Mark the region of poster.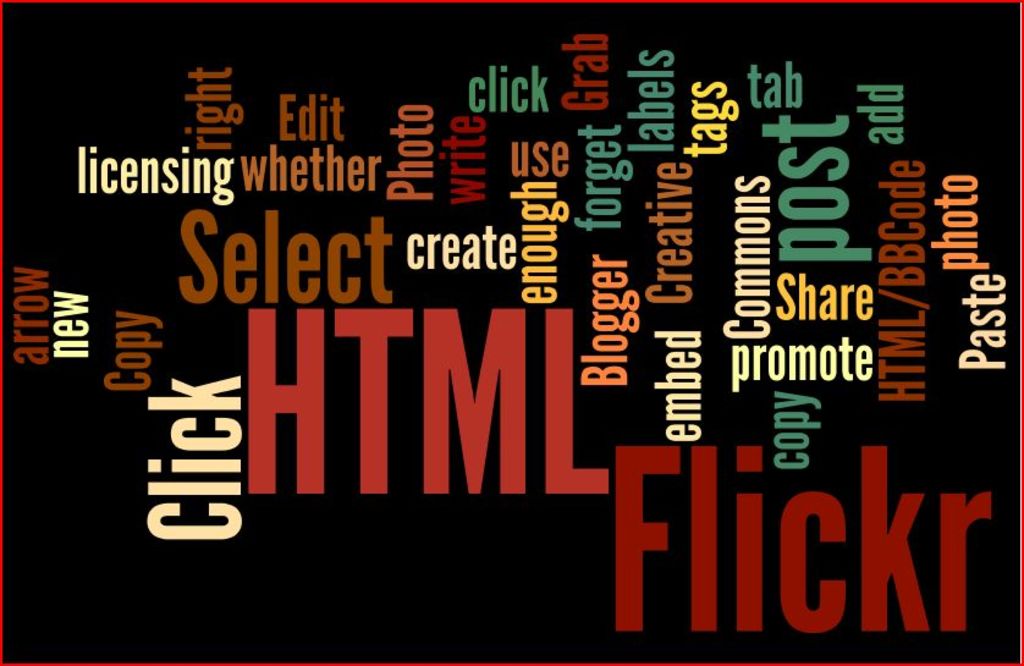
Region: 0/0/1023/665.
